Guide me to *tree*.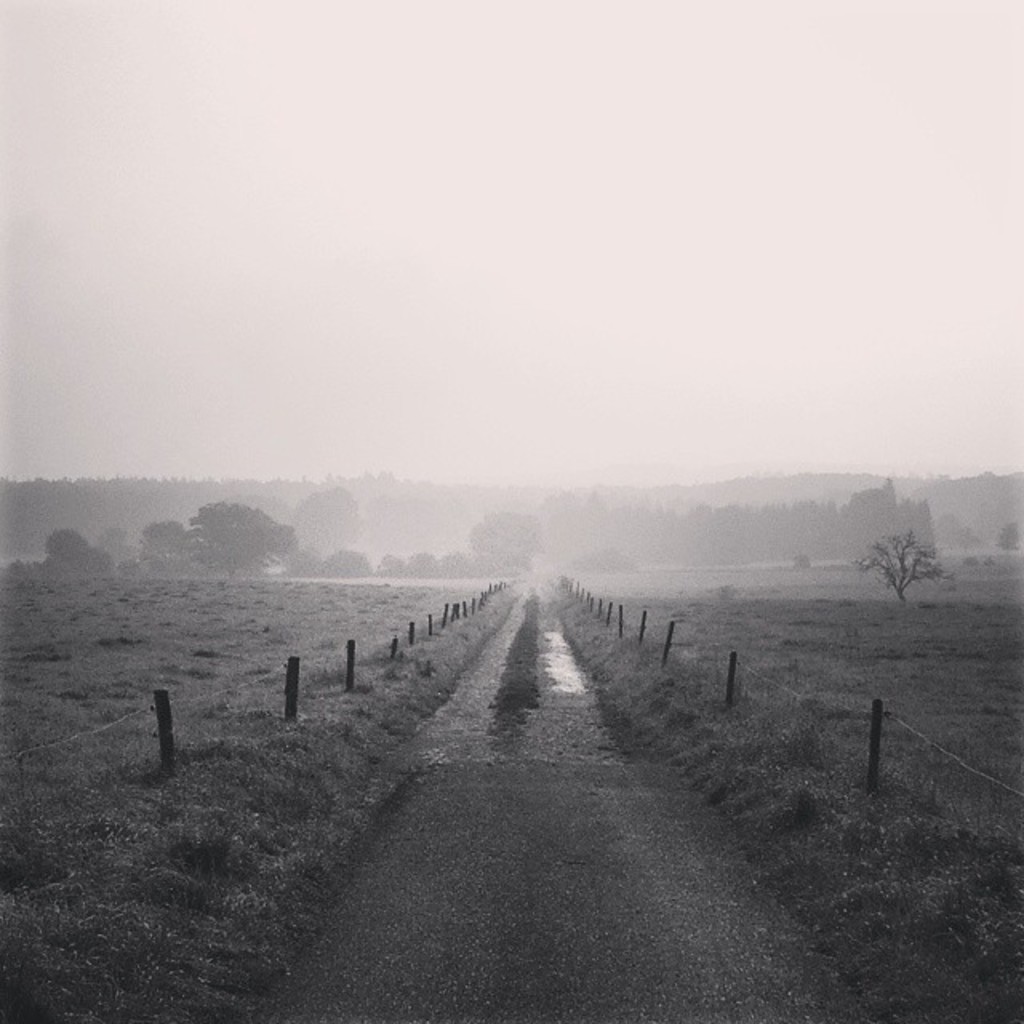
Guidance: BBox(189, 494, 299, 576).
